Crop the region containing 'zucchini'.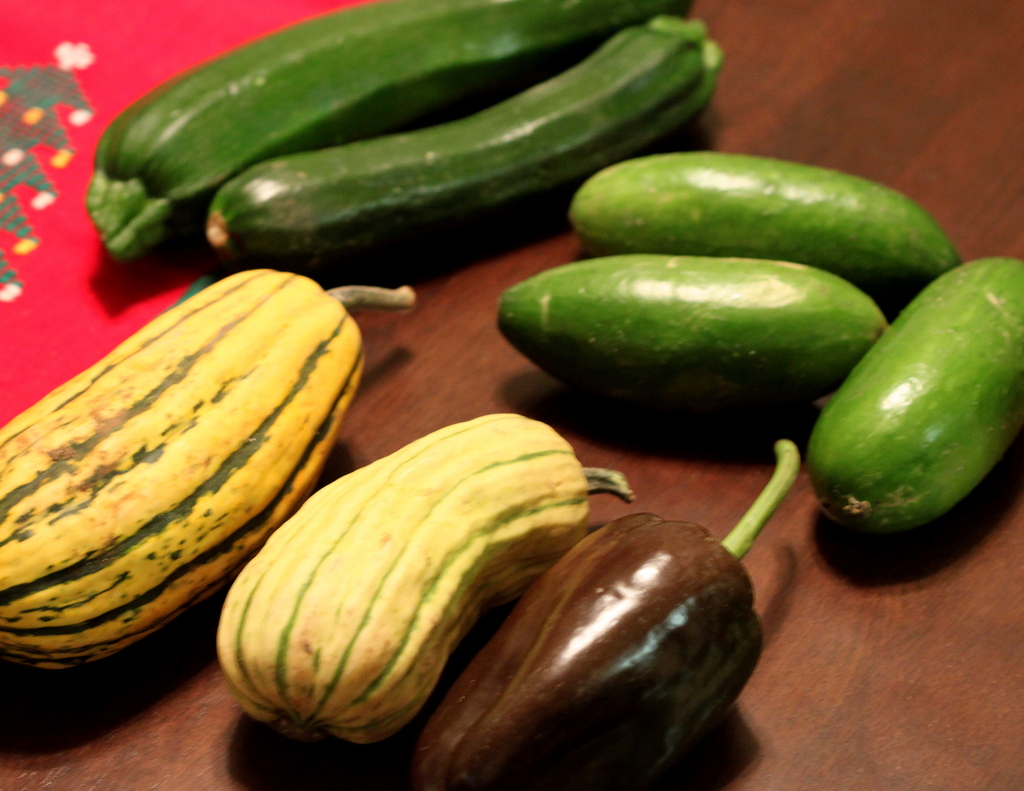
Crop region: (566, 148, 967, 293).
